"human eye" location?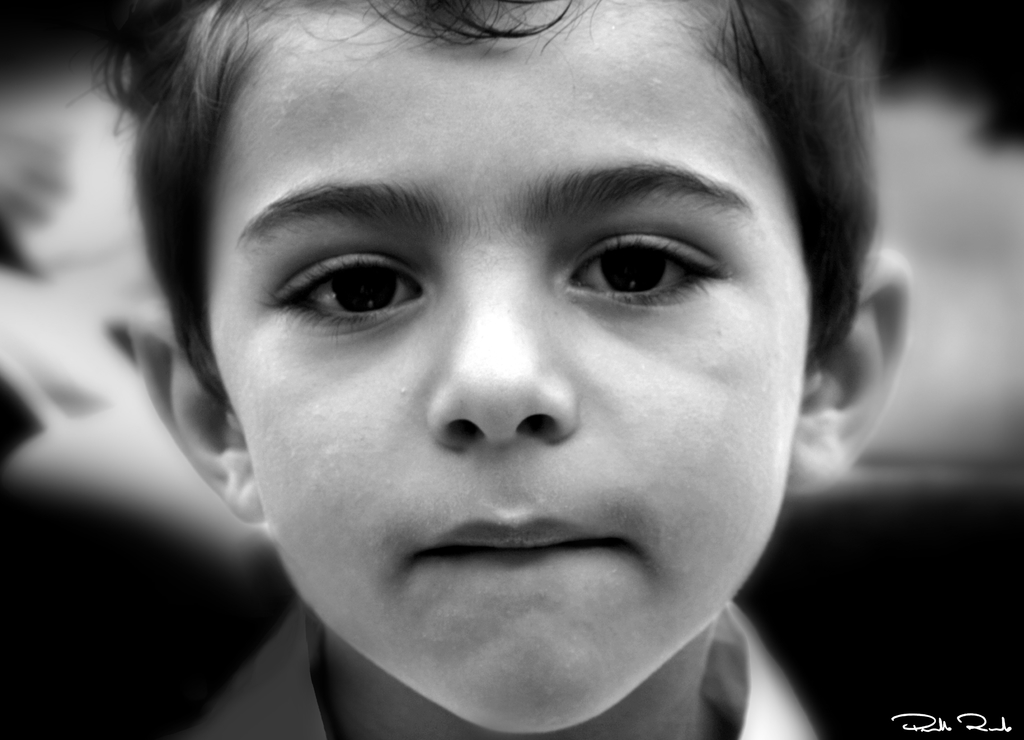
262/245/430/328
